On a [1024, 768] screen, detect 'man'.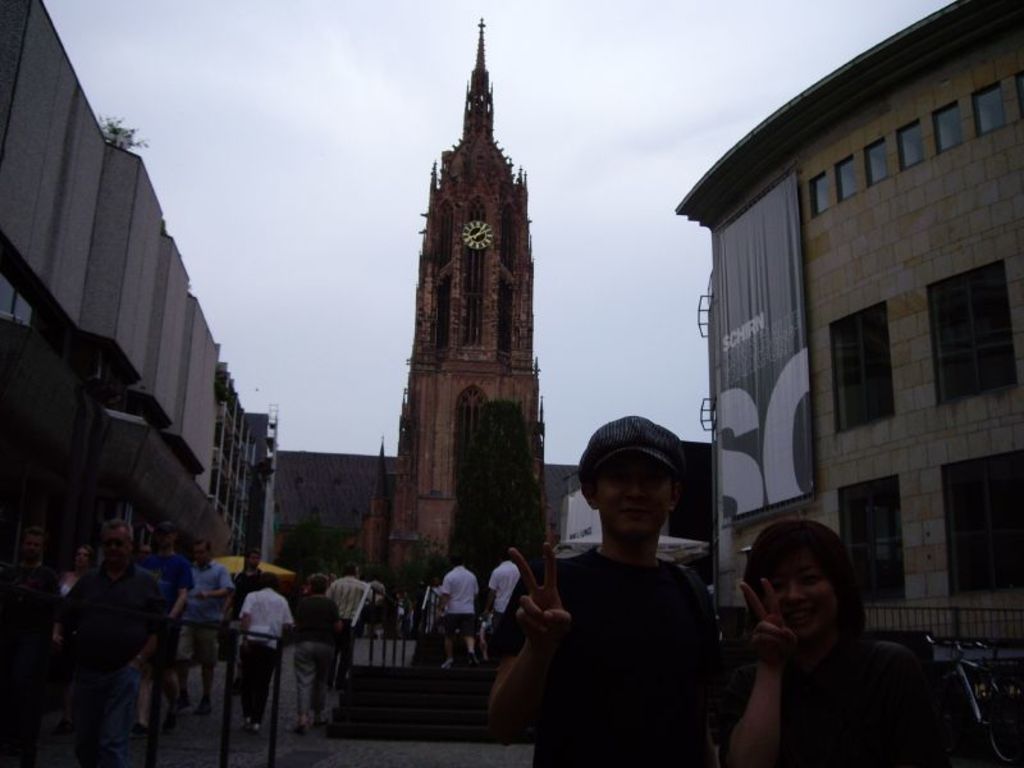
{"left": 489, "top": 549, "right": 521, "bottom": 643}.
